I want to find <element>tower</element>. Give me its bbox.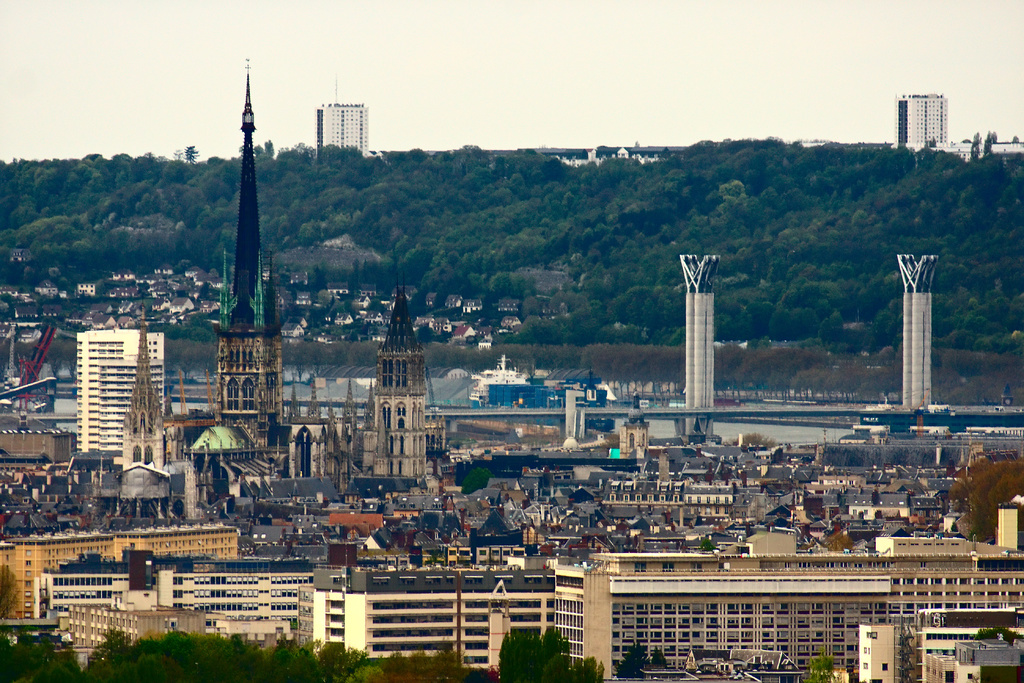
[x1=74, y1=322, x2=154, y2=454].
